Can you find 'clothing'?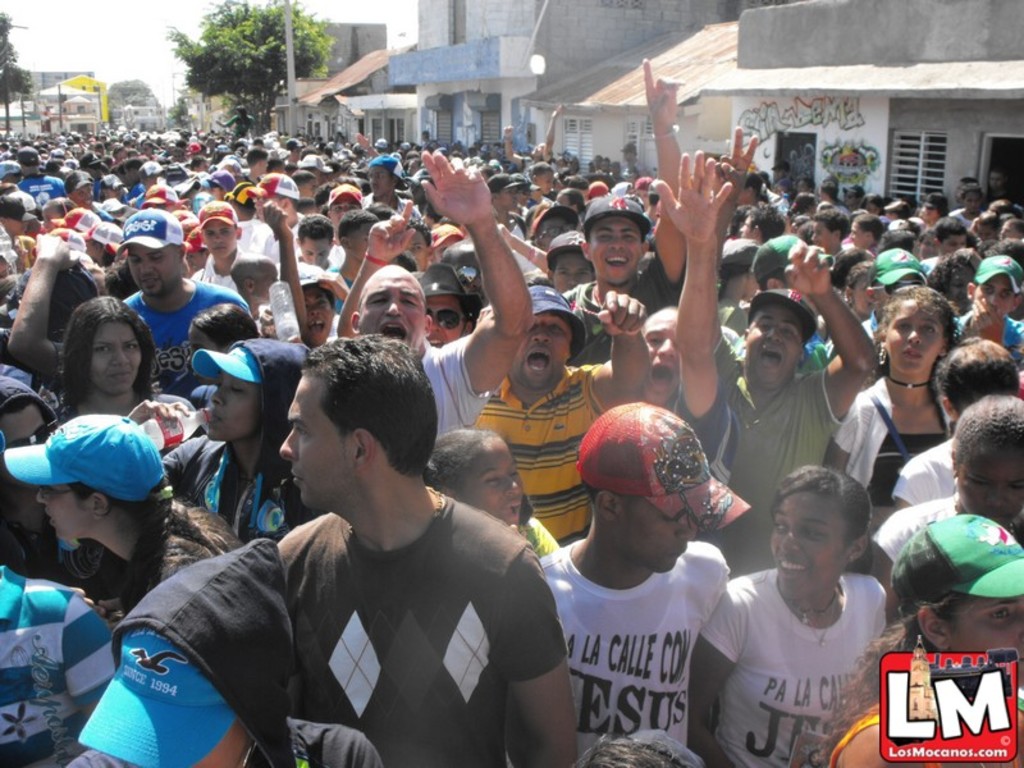
Yes, bounding box: select_region(648, 384, 723, 488).
